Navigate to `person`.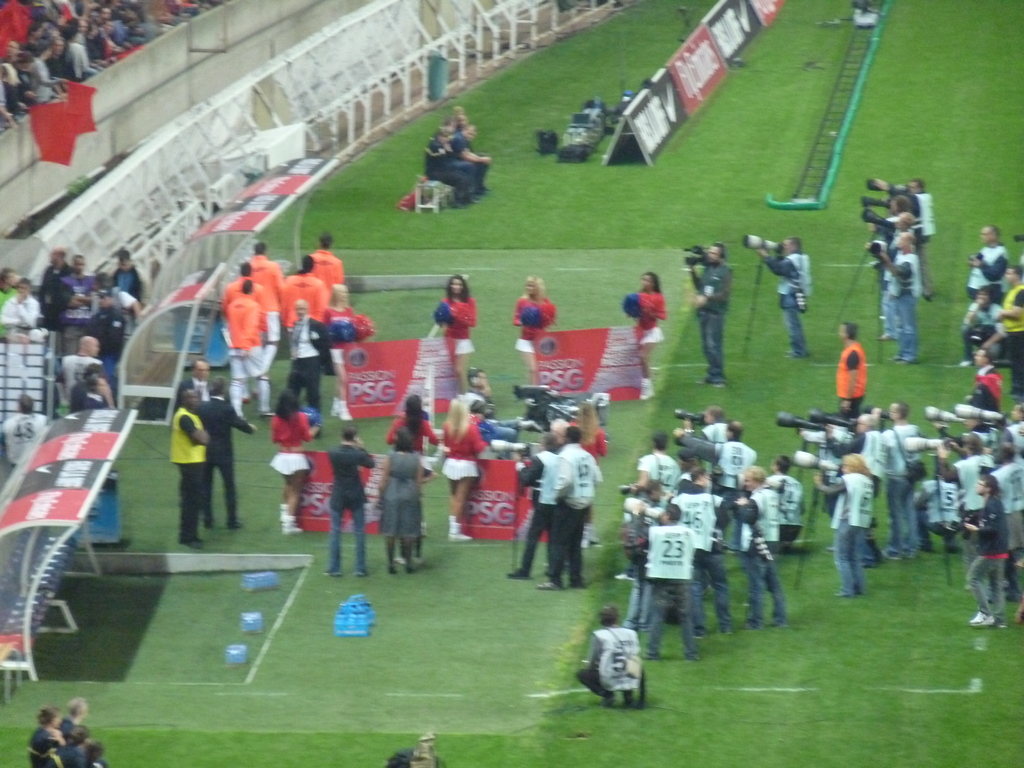
Navigation target: box(620, 270, 669, 409).
